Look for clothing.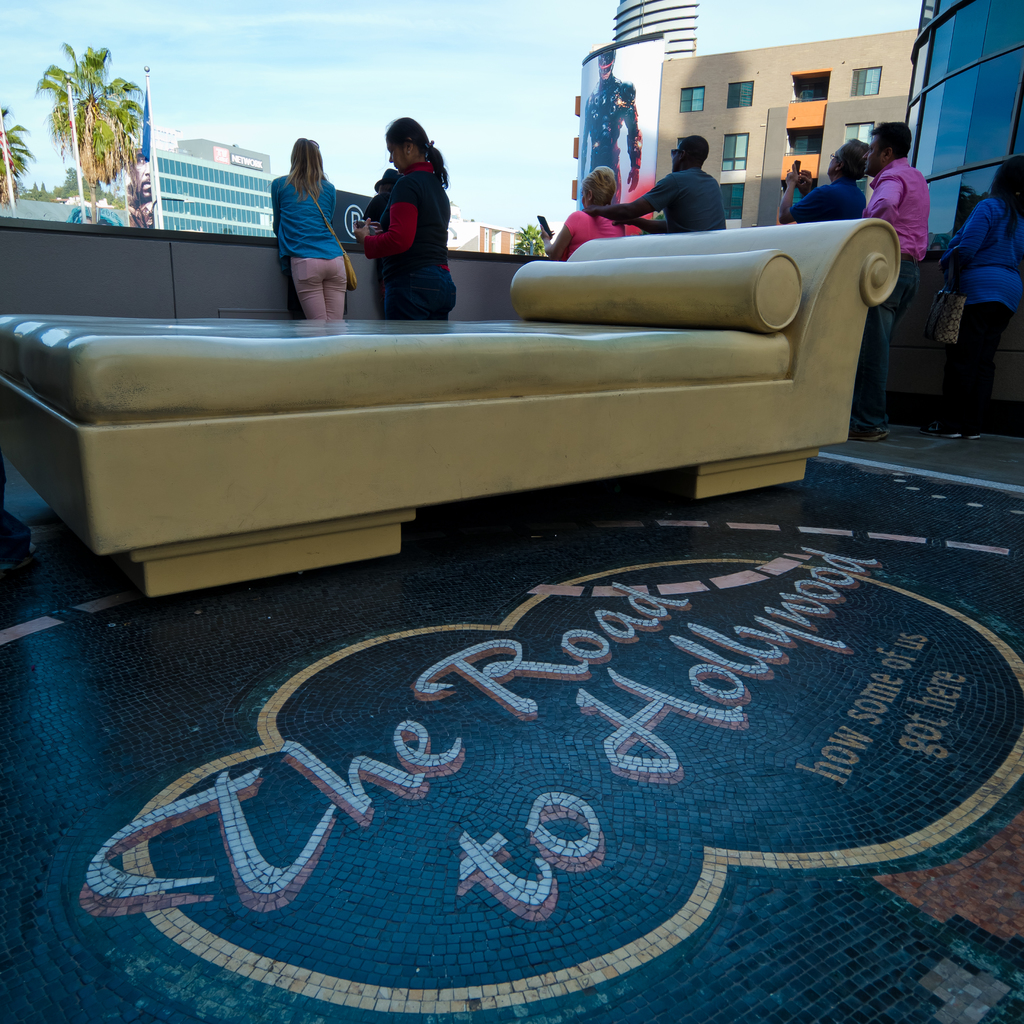
Found: (788, 179, 867, 224).
